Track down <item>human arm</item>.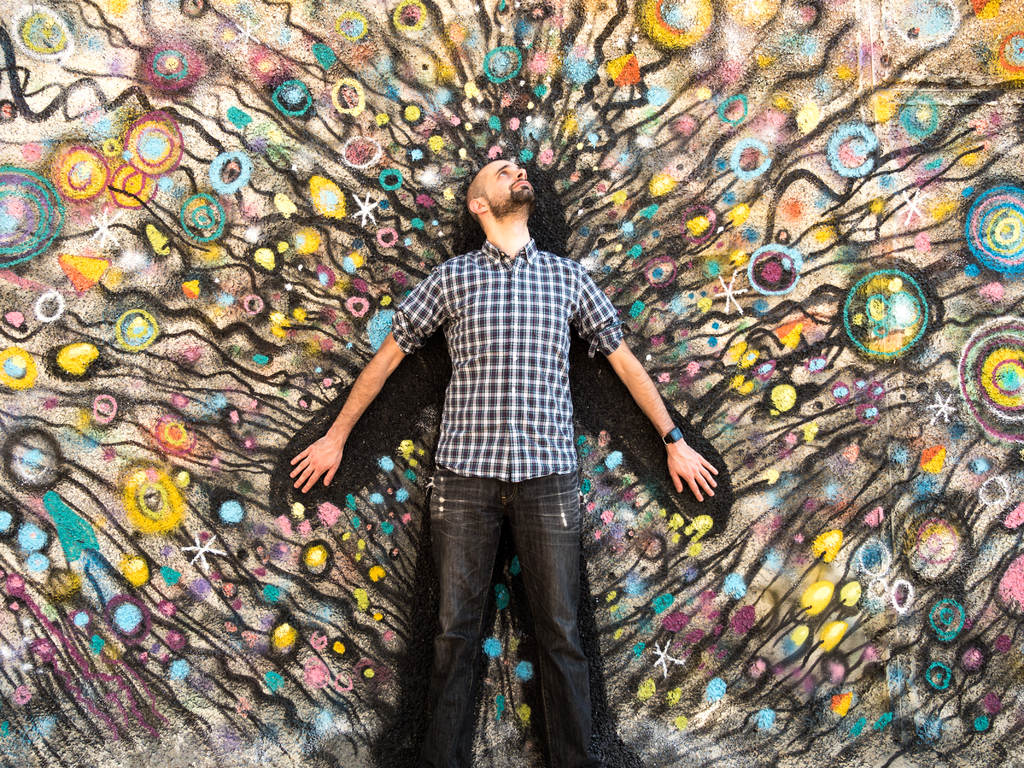
Tracked to (left=575, top=272, right=722, bottom=509).
